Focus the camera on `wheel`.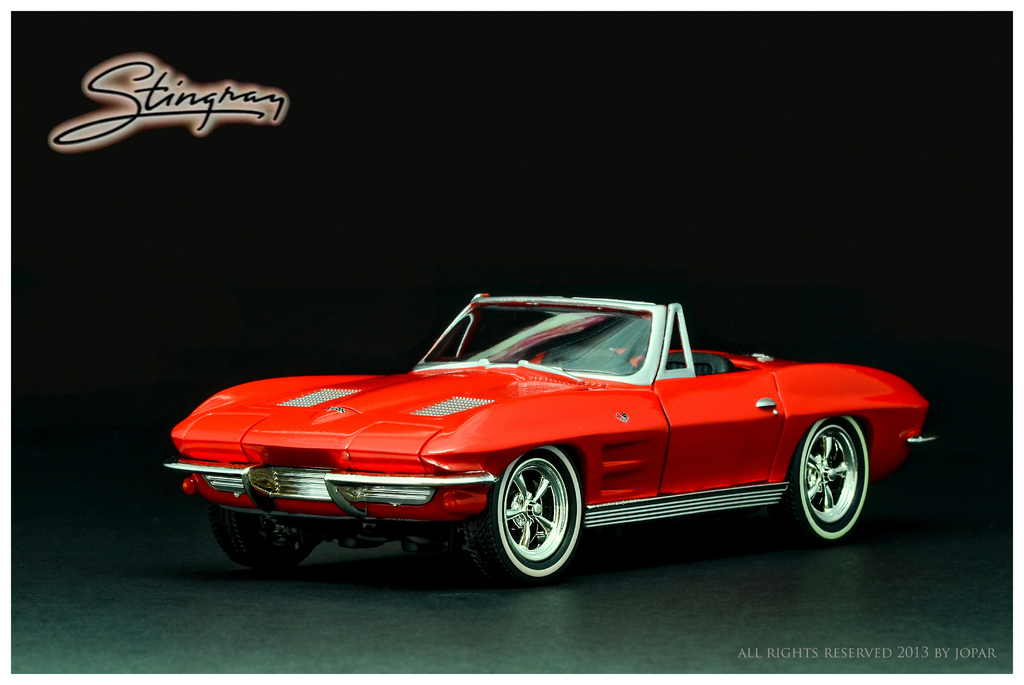
Focus region: BBox(776, 413, 871, 551).
